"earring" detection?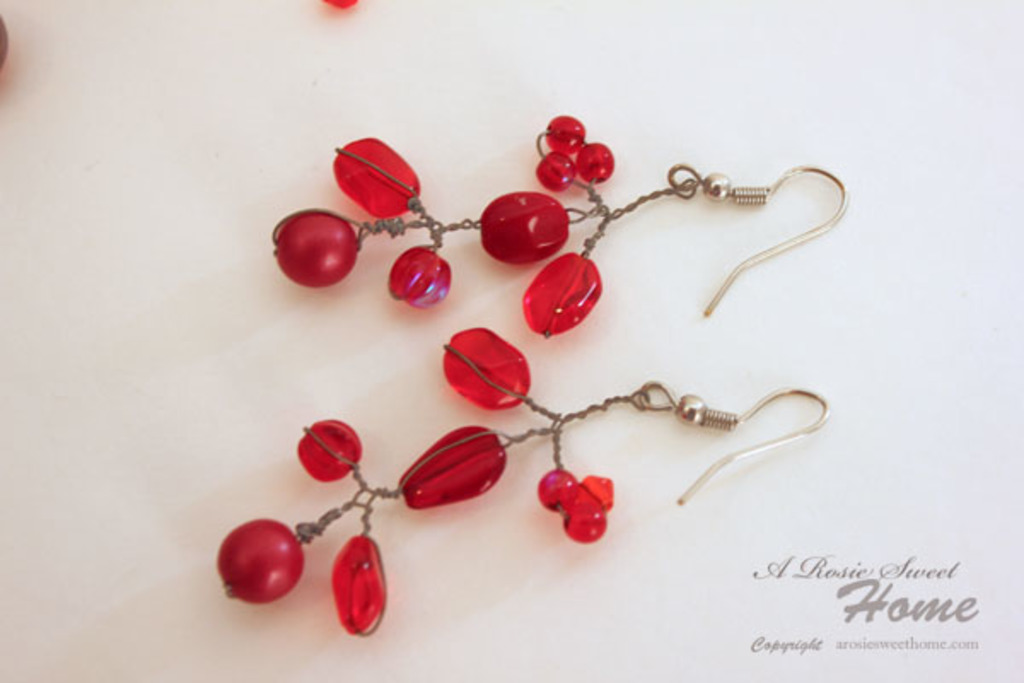
left=258, top=106, right=848, bottom=340
